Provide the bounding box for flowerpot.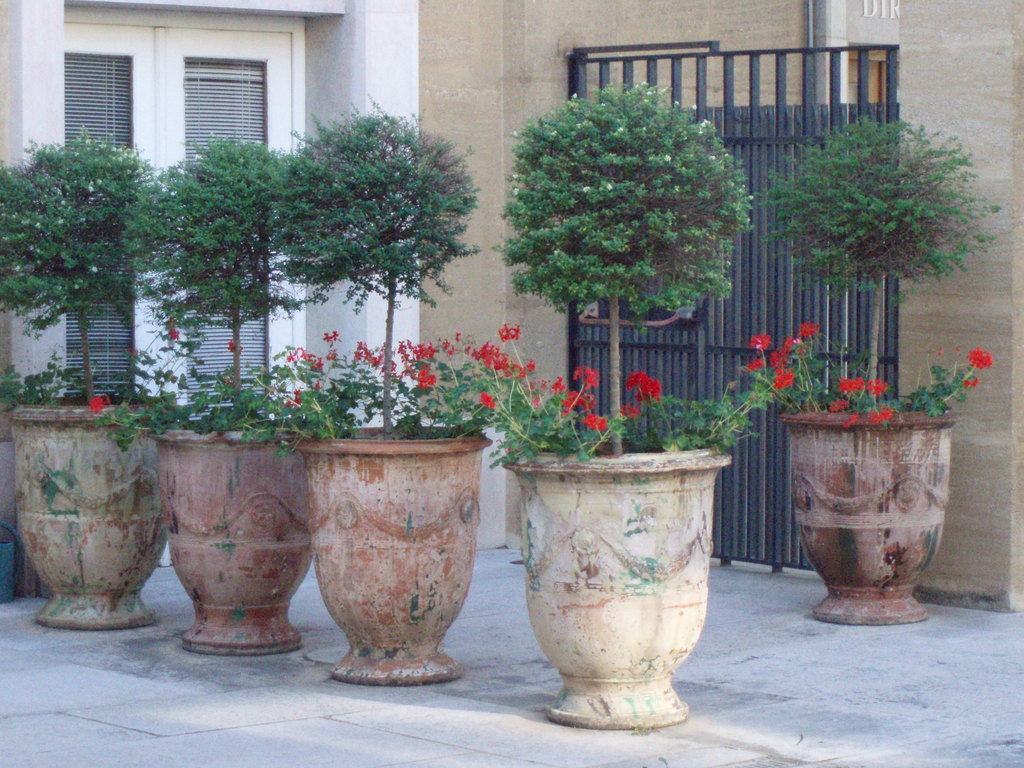
154/415/303/653.
